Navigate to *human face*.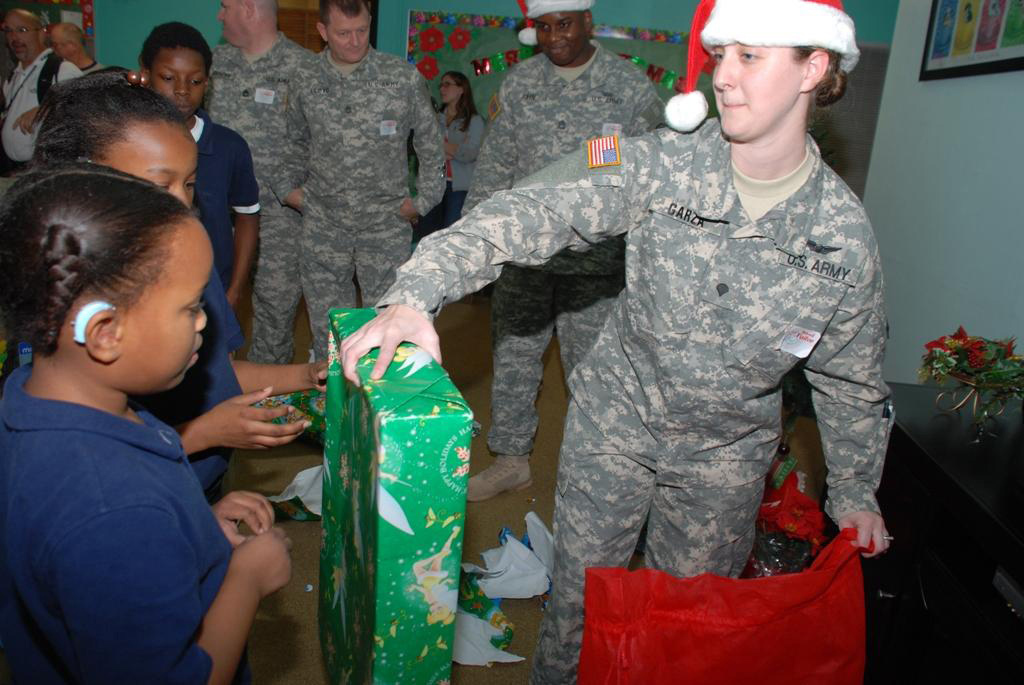
Navigation target: 330 2 365 65.
